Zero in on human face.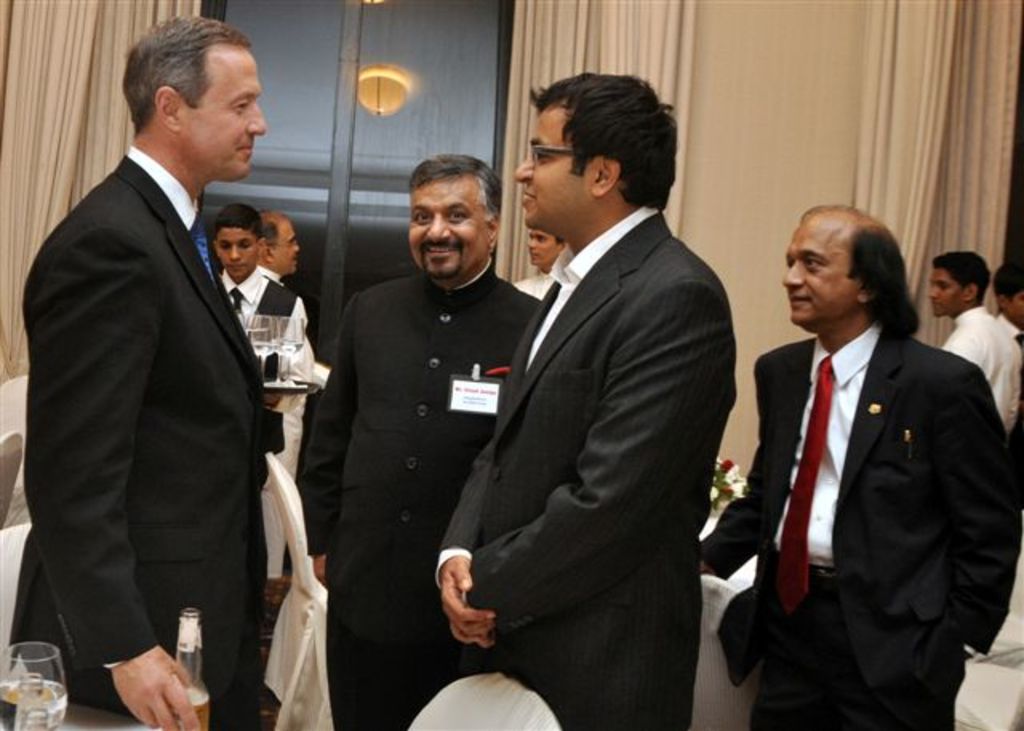
Zeroed in: pyautogui.locateOnScreen(533, 232, 562, 264).
